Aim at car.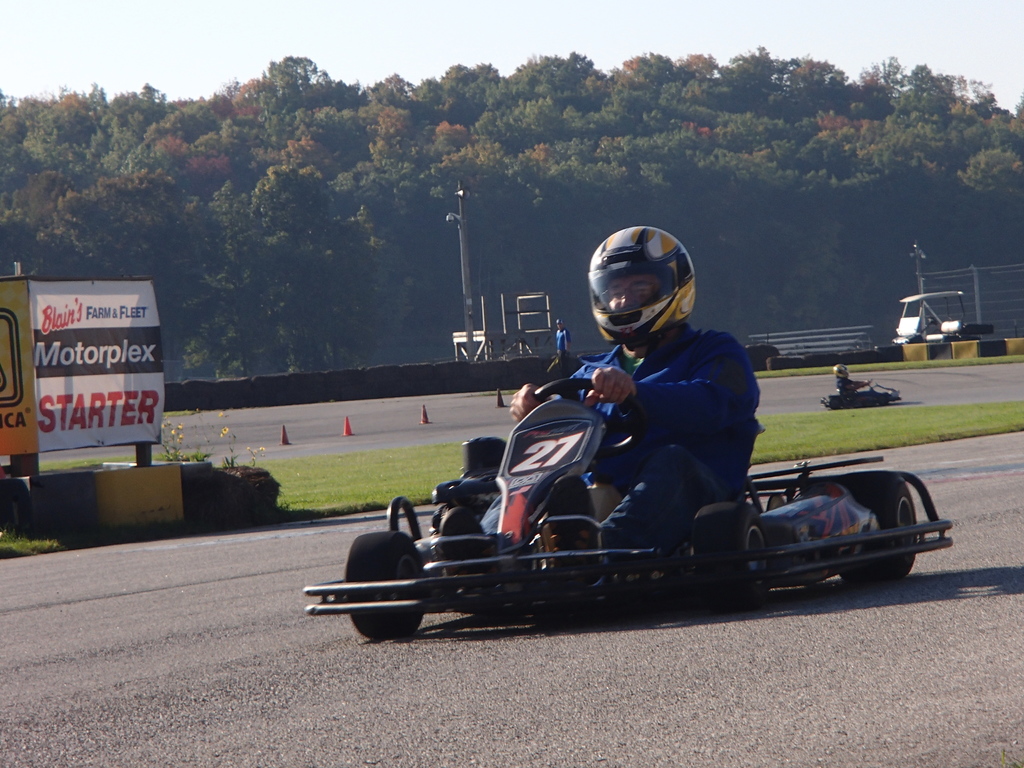
Aimed at crop(306, 379, 954, 643).
